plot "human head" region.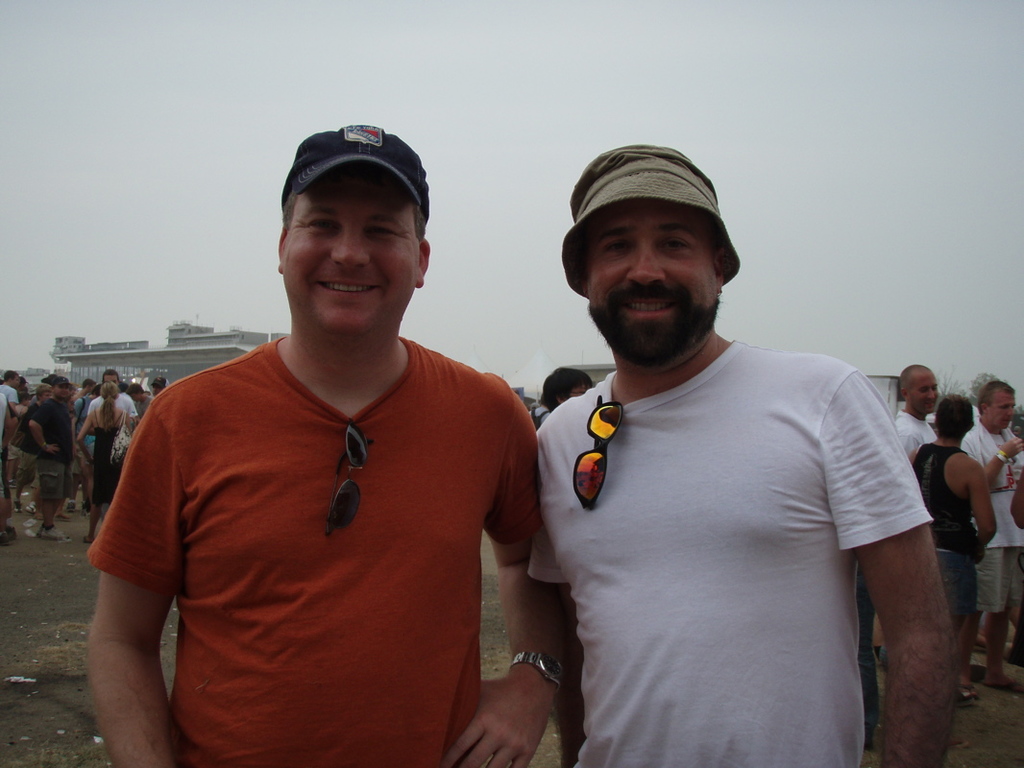
Plotted at box(36, 383, 52, 402).
